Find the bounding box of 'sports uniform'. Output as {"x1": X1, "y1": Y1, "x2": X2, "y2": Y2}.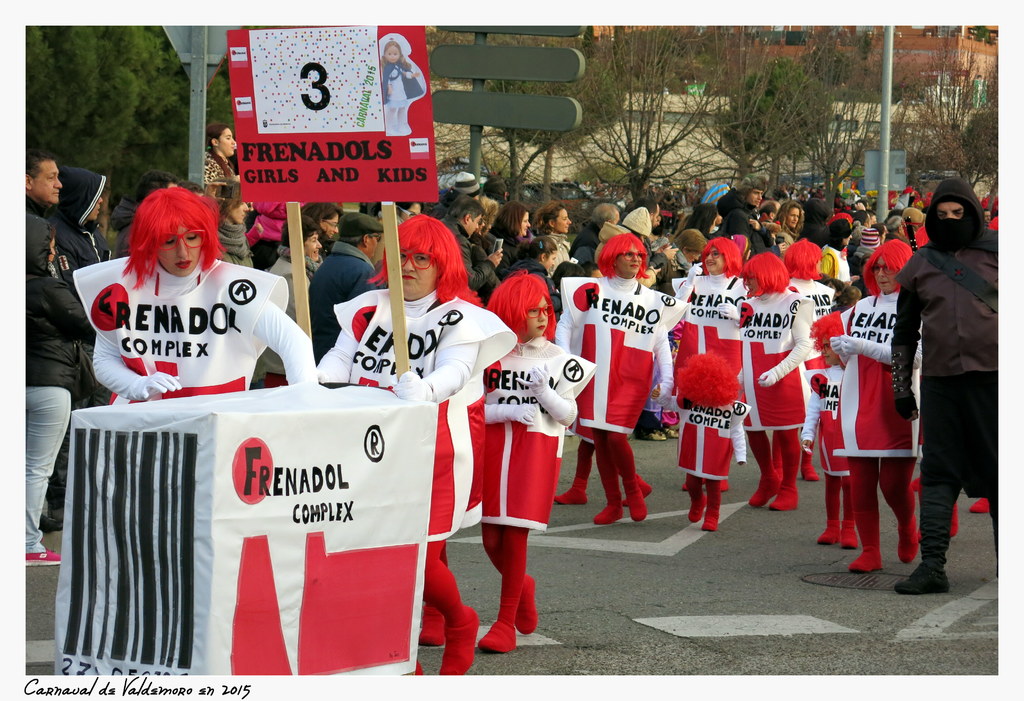
{"x1": 477, "y1": 341, "x2": 589, "y2": 652}.
